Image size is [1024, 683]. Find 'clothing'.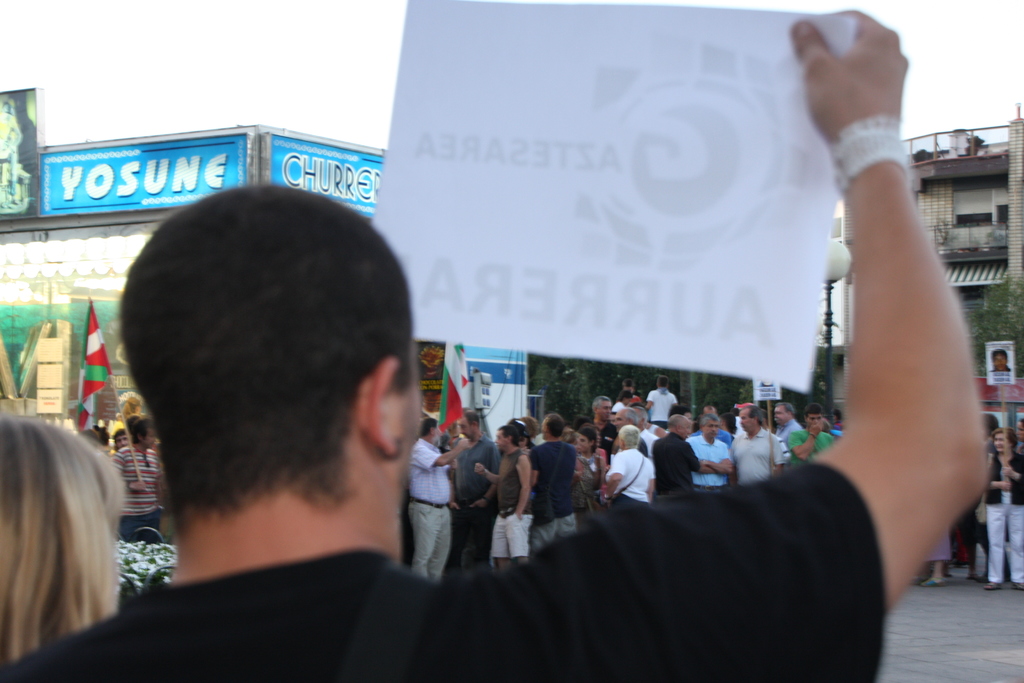
x1=454 y1=434 x2=488 y2=500.
